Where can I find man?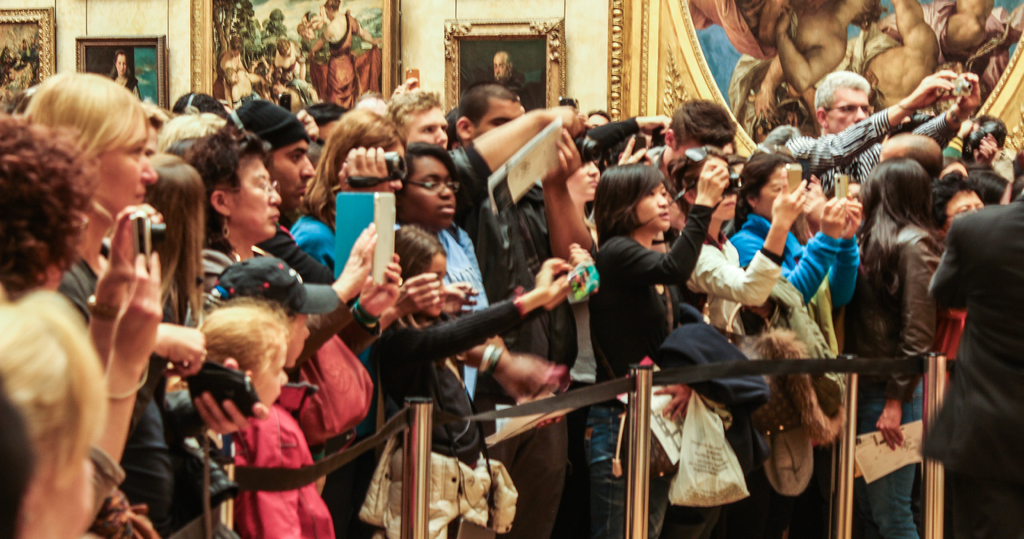
You can find it at 276,38,307,78.
